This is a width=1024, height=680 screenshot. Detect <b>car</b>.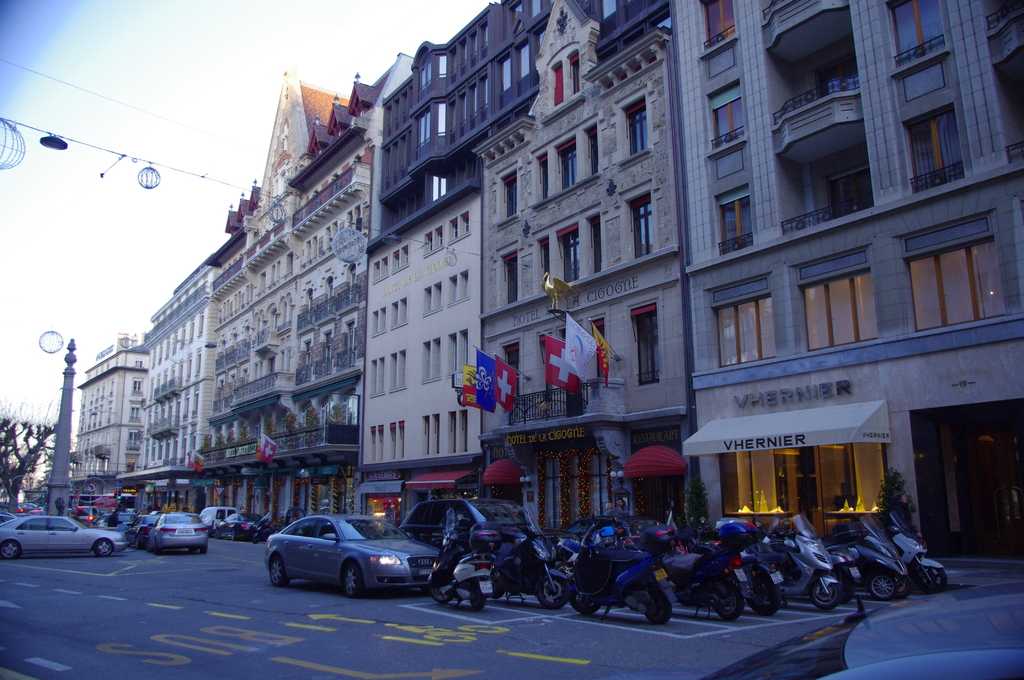
left=251, top=511, right=282, bottom=541.
